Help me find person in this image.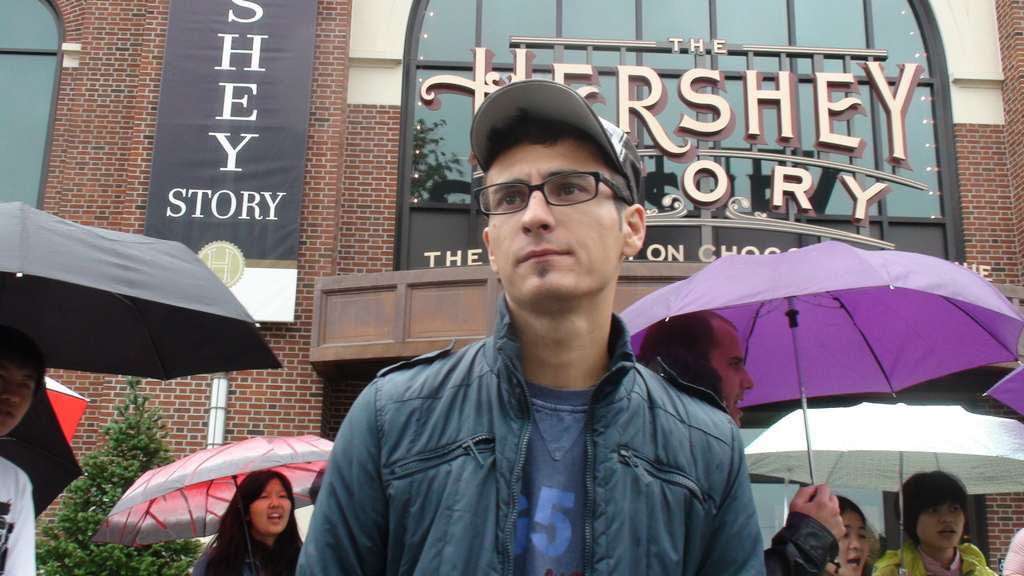
Found it: BBox(636, 307, 838, 575).
